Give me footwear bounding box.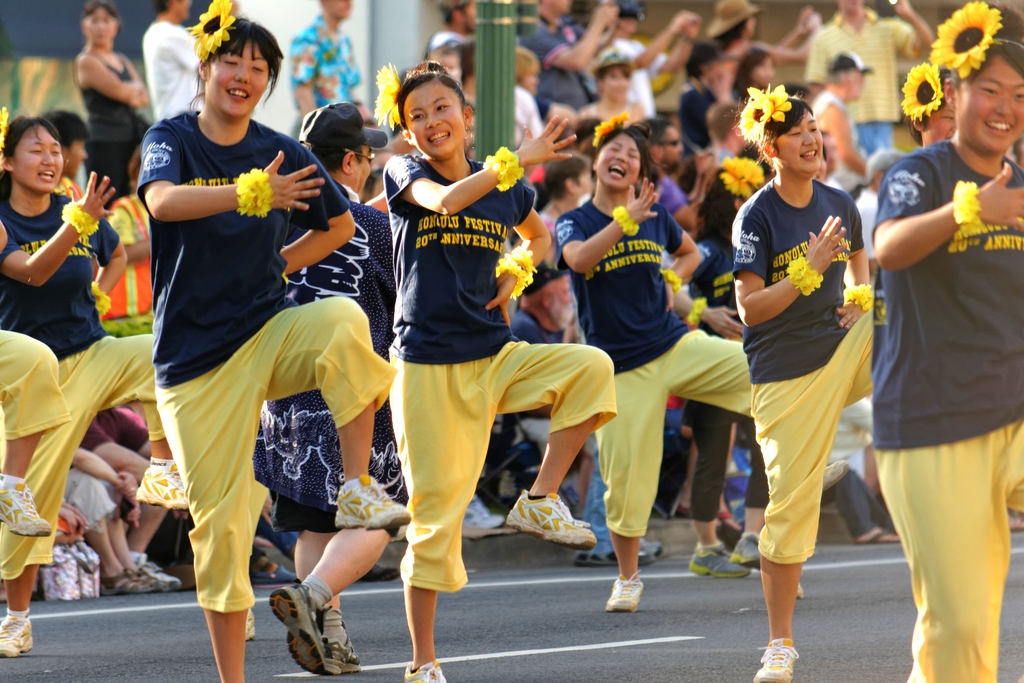
pyautogui.locateOnScreen(575, 539, 666, 563).
